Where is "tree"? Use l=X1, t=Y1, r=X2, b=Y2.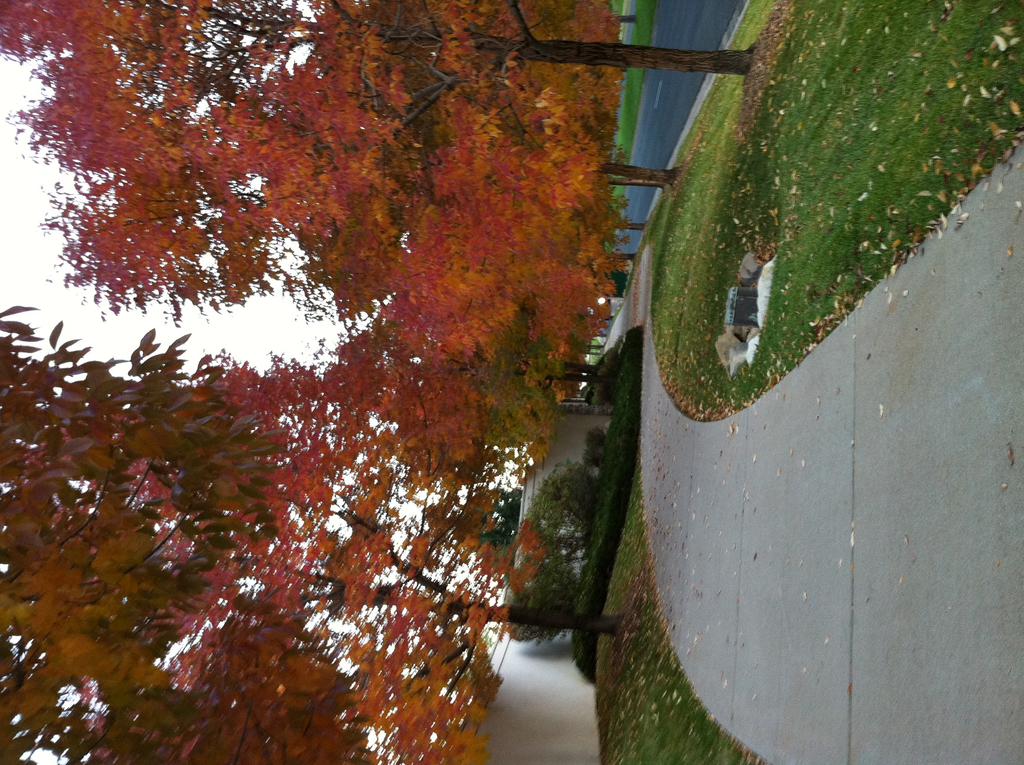
l=0, t=0, r=753, b=368.
